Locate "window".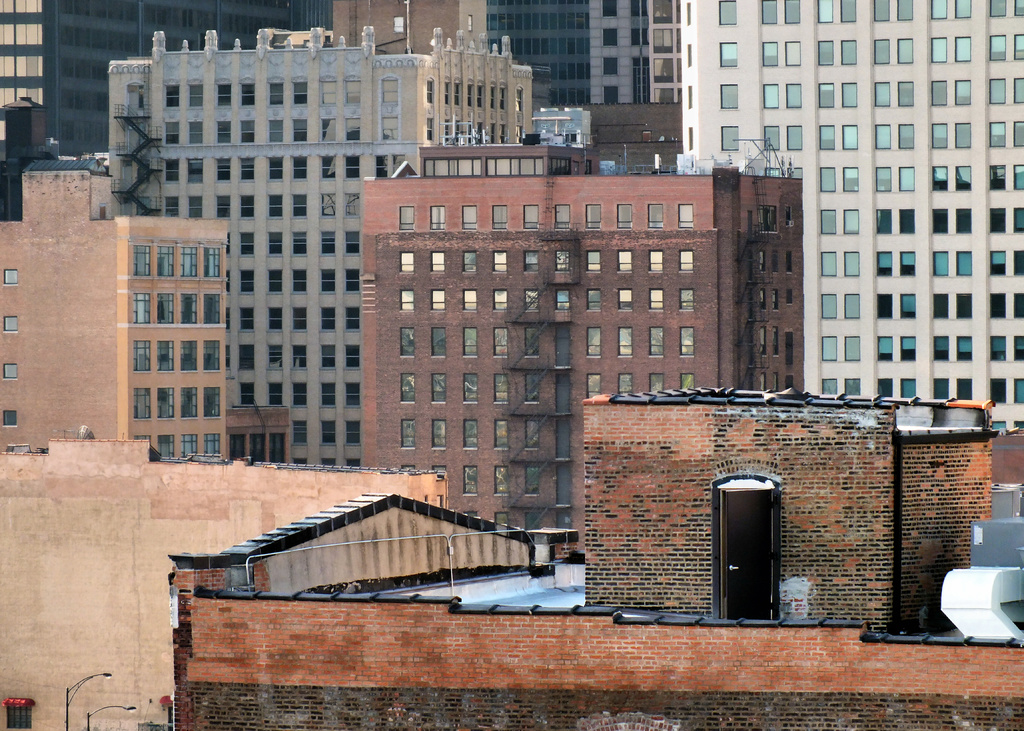
Bounding box: (778, 376, 796, 391).
